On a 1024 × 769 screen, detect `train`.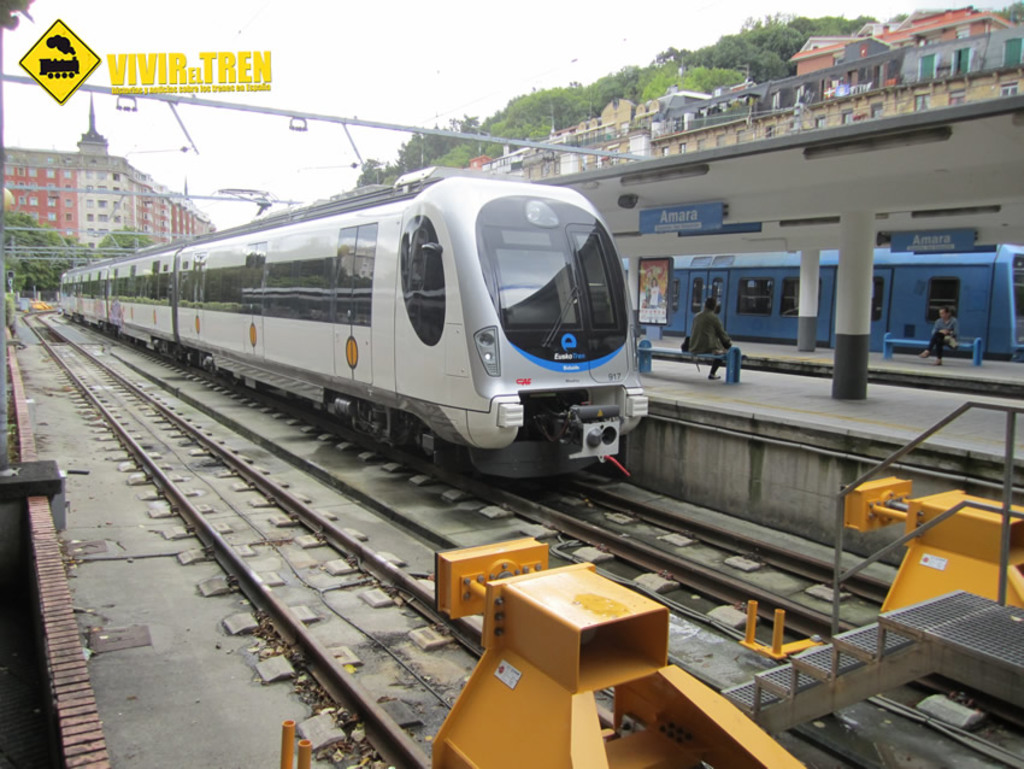
bbox=[60, 165, 646, 482].
